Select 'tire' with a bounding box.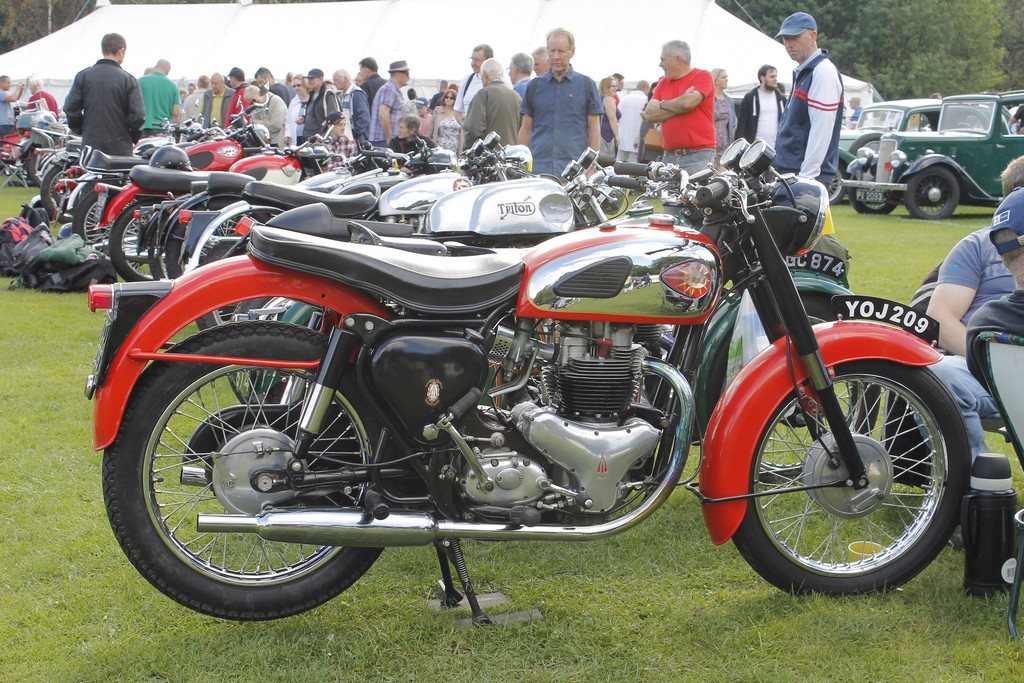
BBox(40, 164, 74, 224).
